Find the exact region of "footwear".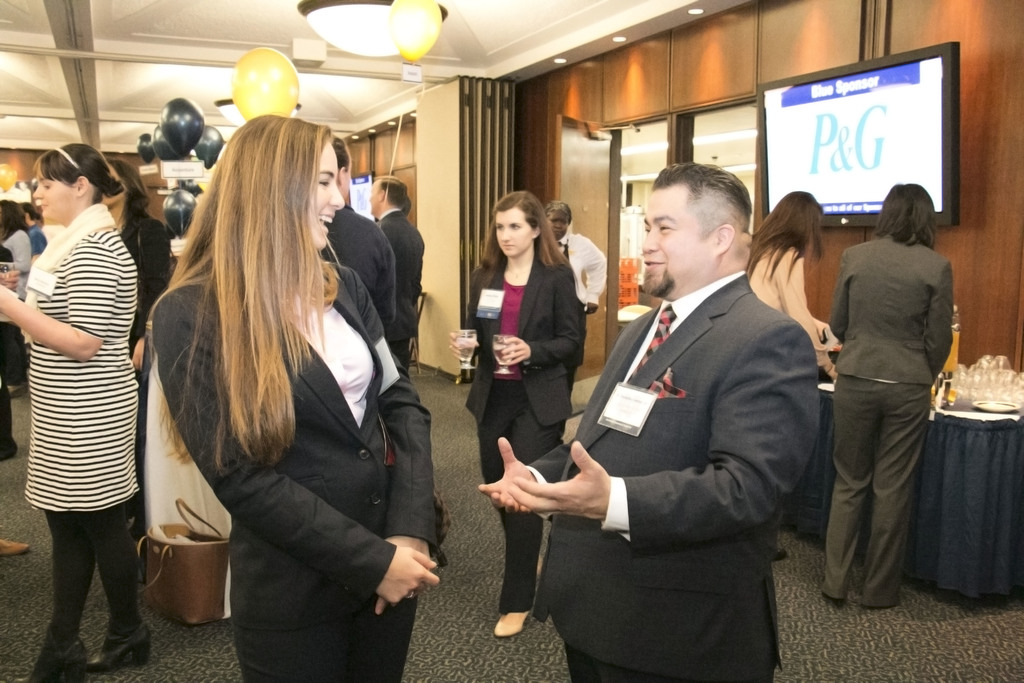
Exact region: box(84, 625, 150, 666).
